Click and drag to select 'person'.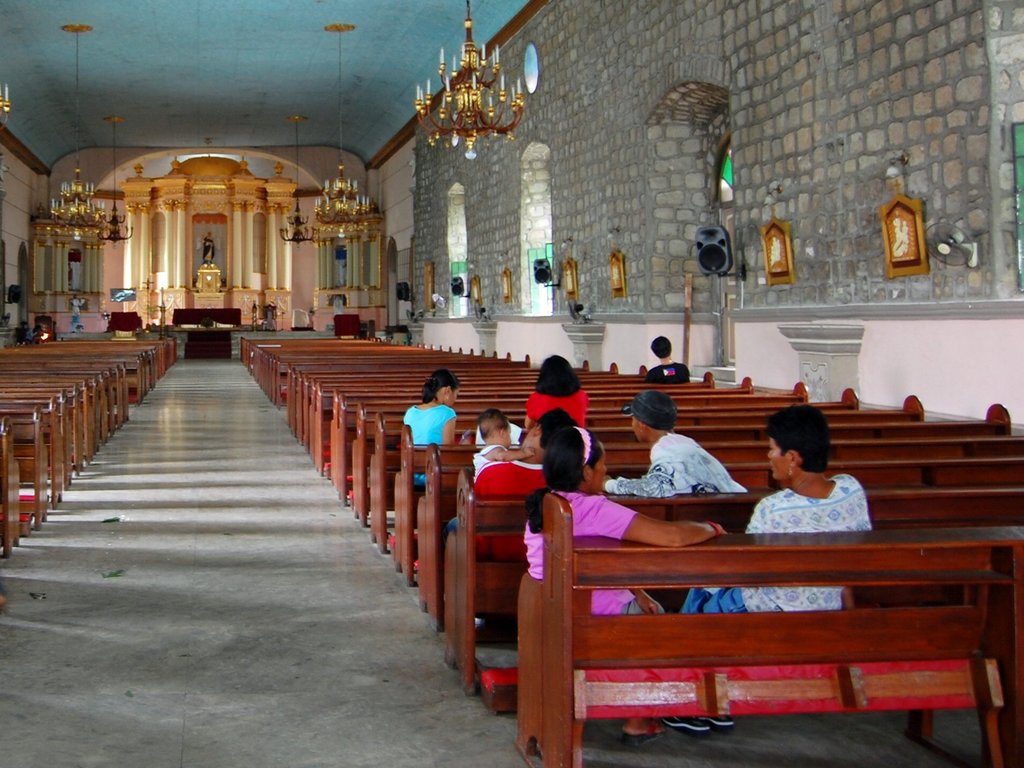
Selection: region(664, 400, 876, 733).
